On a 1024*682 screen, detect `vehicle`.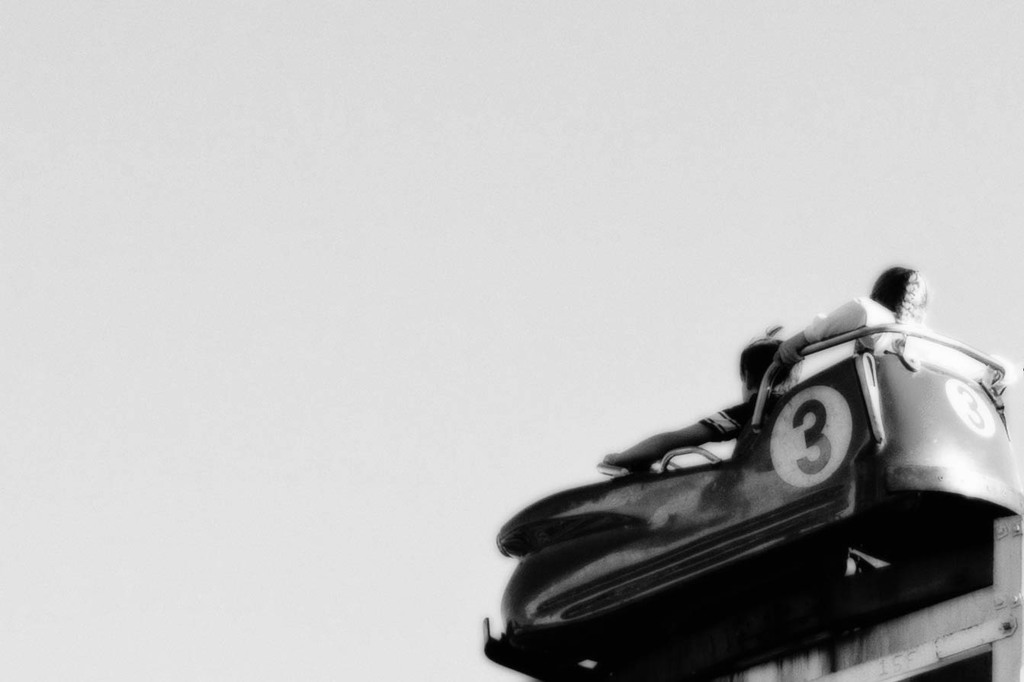
<region>484, 276, 1013, 681</region>.
